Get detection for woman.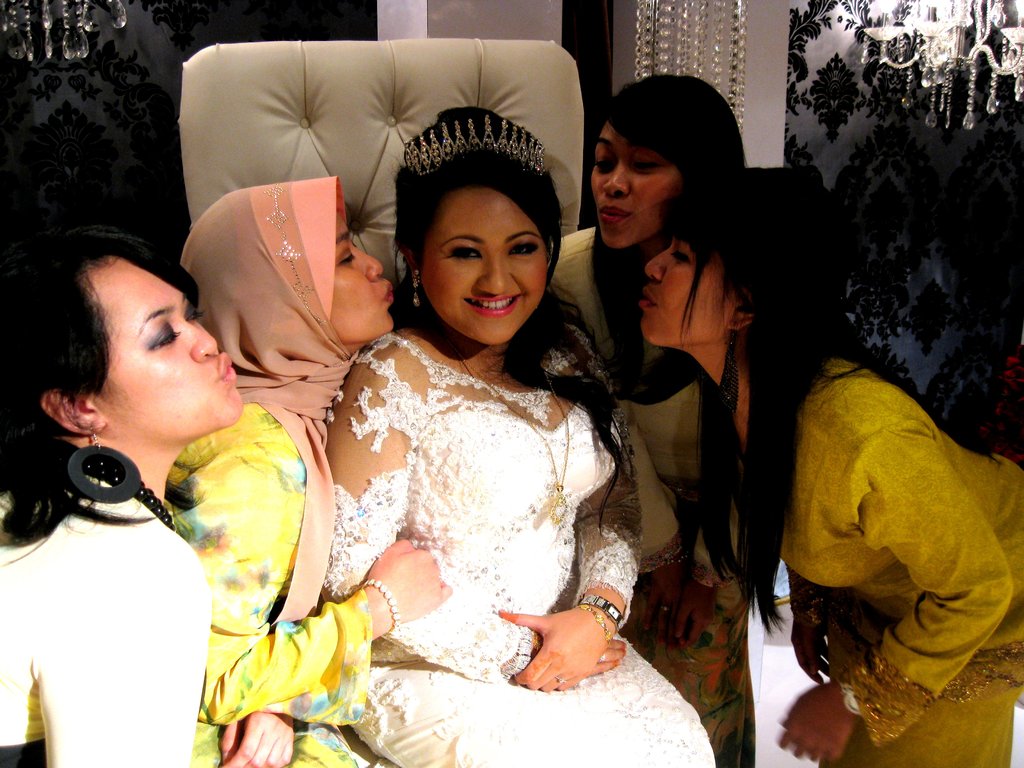
Detection: 538 73 752 767.
